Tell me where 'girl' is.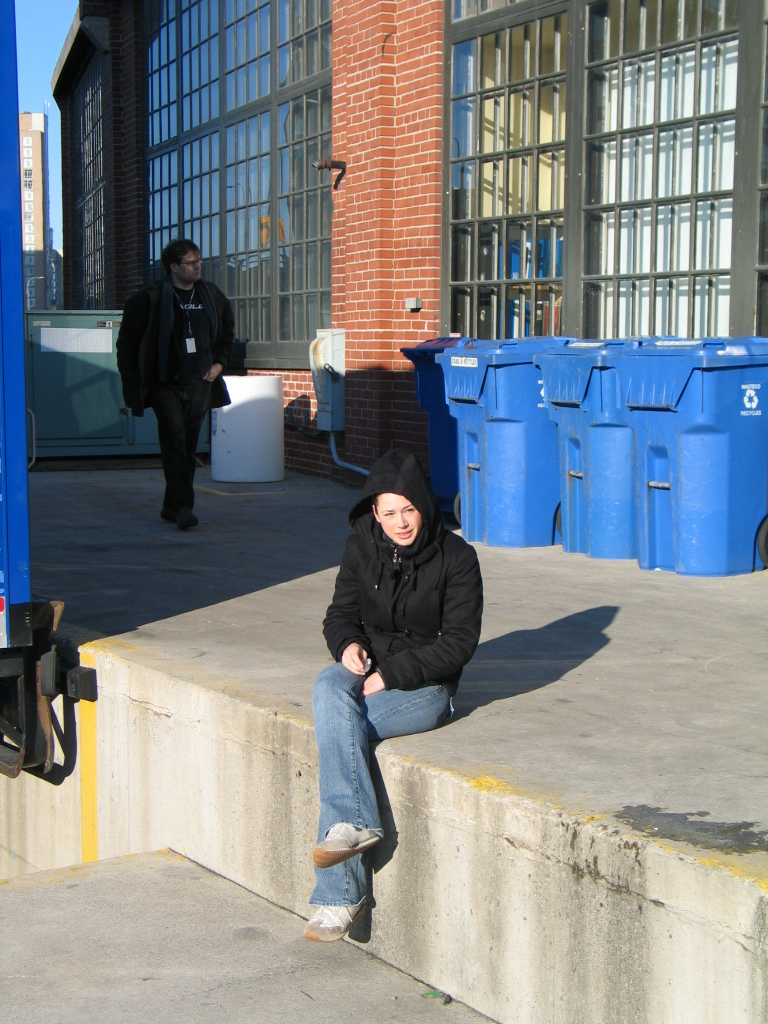
'girl' is at Rect(303, 447, 486, 939).
